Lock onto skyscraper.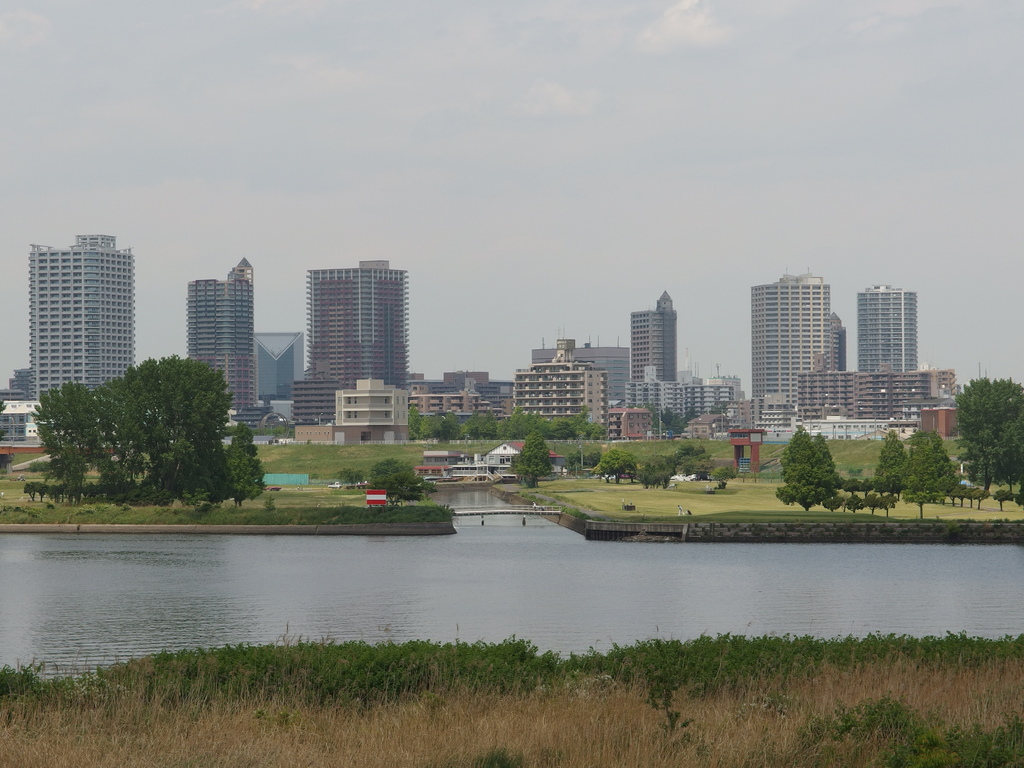
Locked: Rect(627, 287, 685, 387).
